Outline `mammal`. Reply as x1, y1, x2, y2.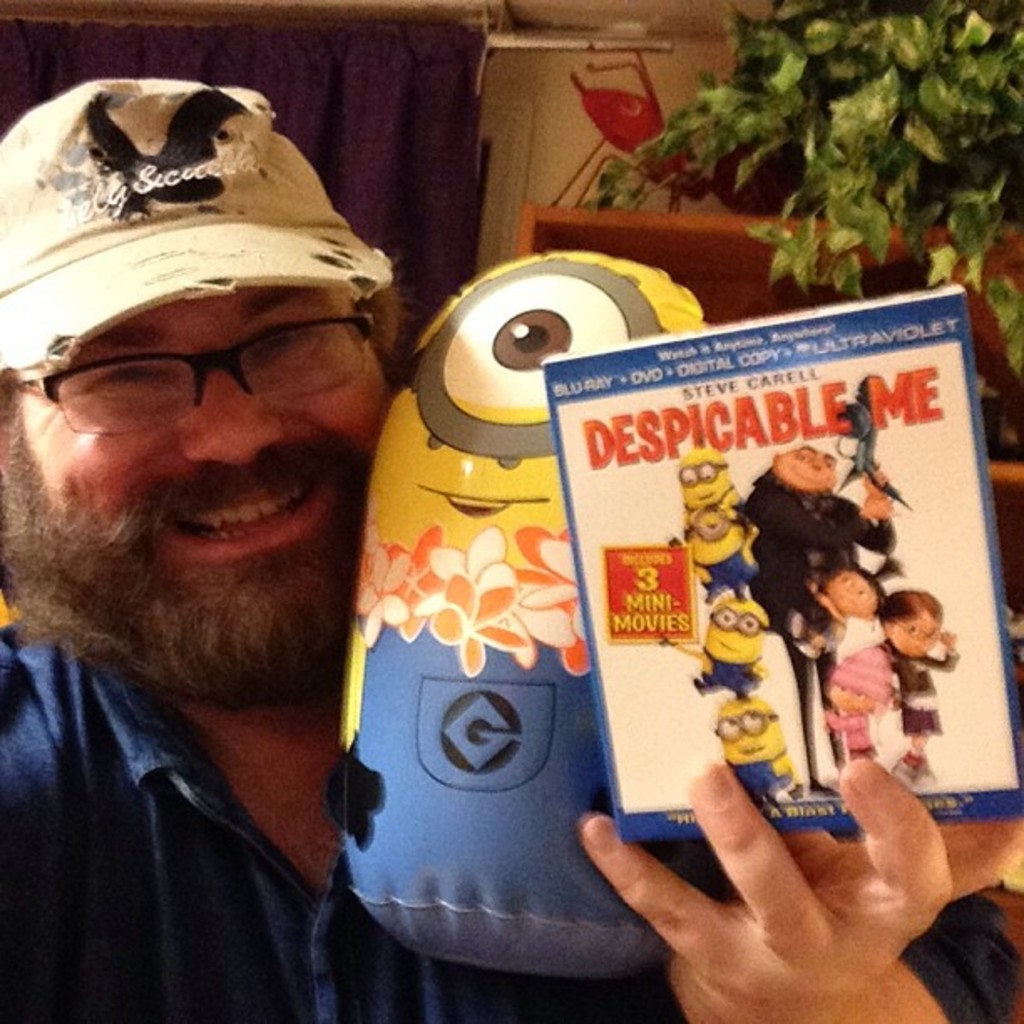
880, 582, 957, 788.
